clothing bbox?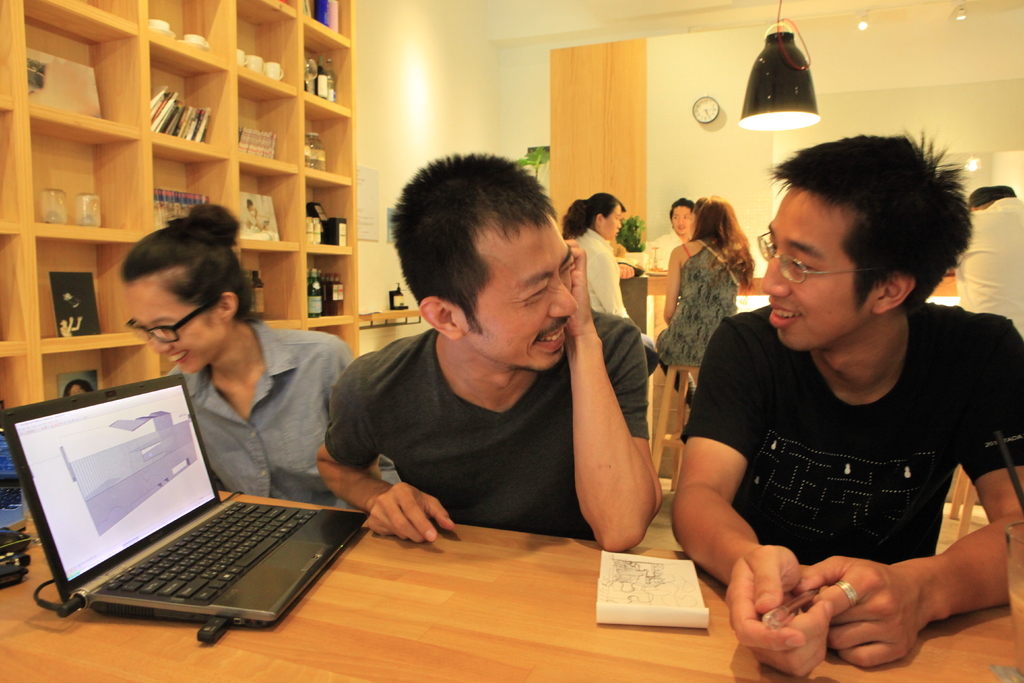
<box>319,304,655,550</box>
